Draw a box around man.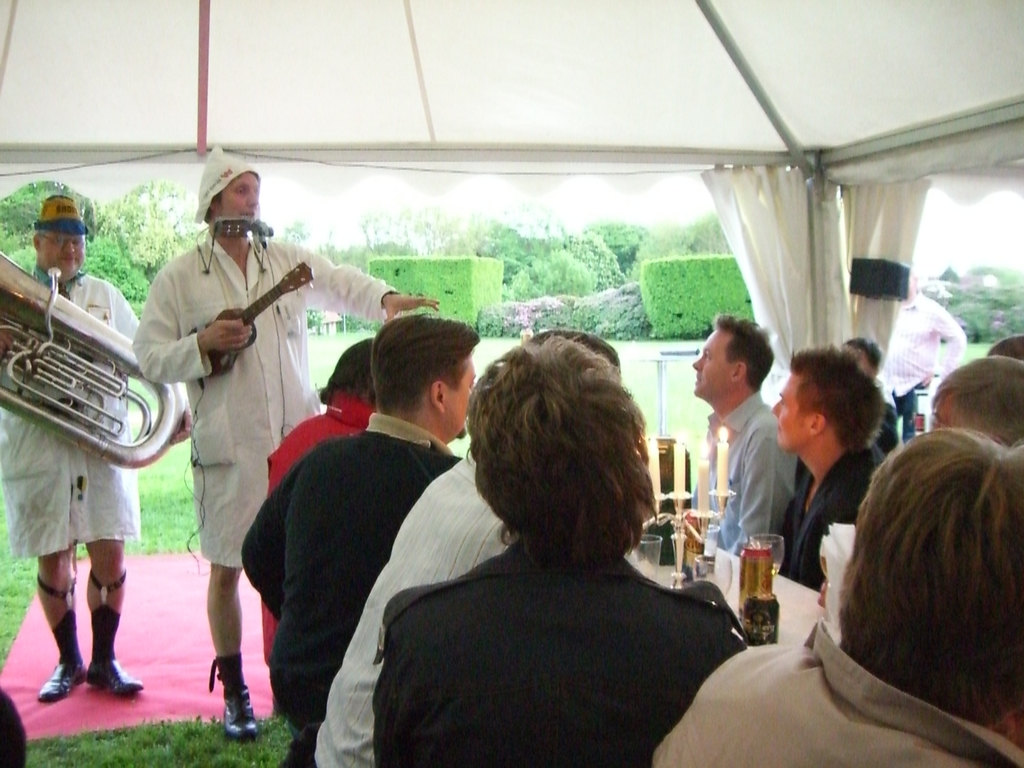
detection(928, 353, 1023, 450).
